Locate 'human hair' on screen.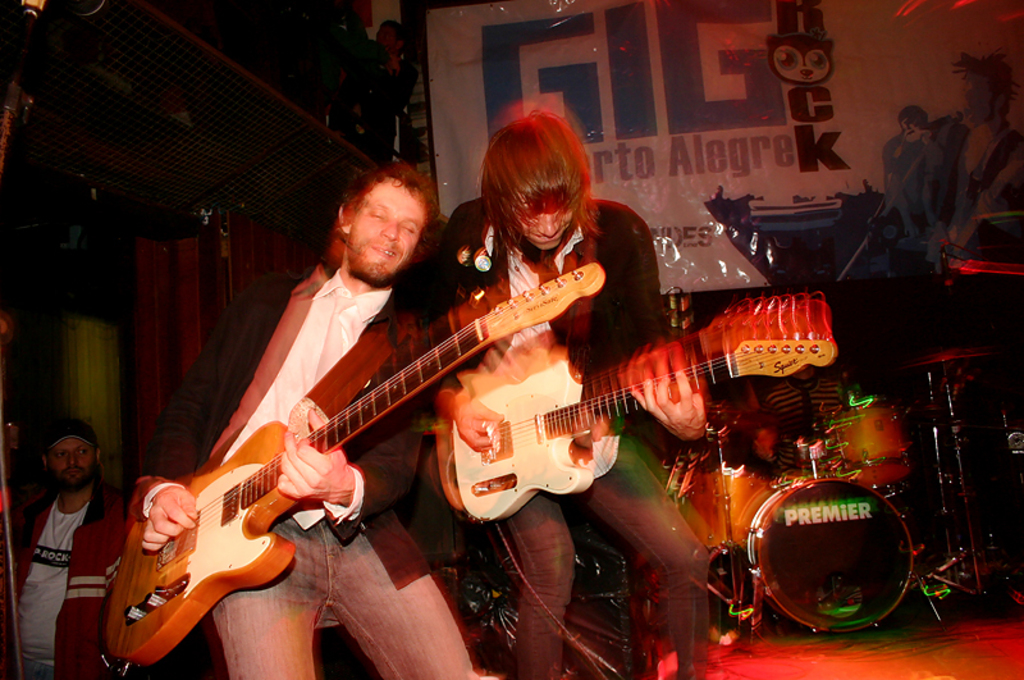
On screen at <box>310,155,444,342</box>.
